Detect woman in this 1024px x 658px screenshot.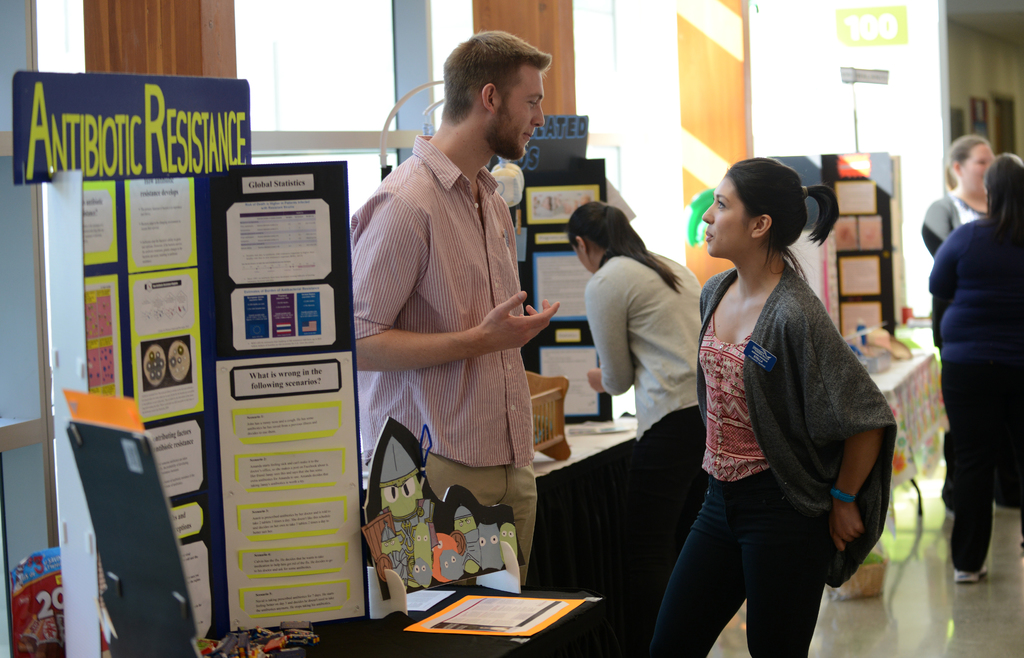
Detection: 566/199/705/629.
